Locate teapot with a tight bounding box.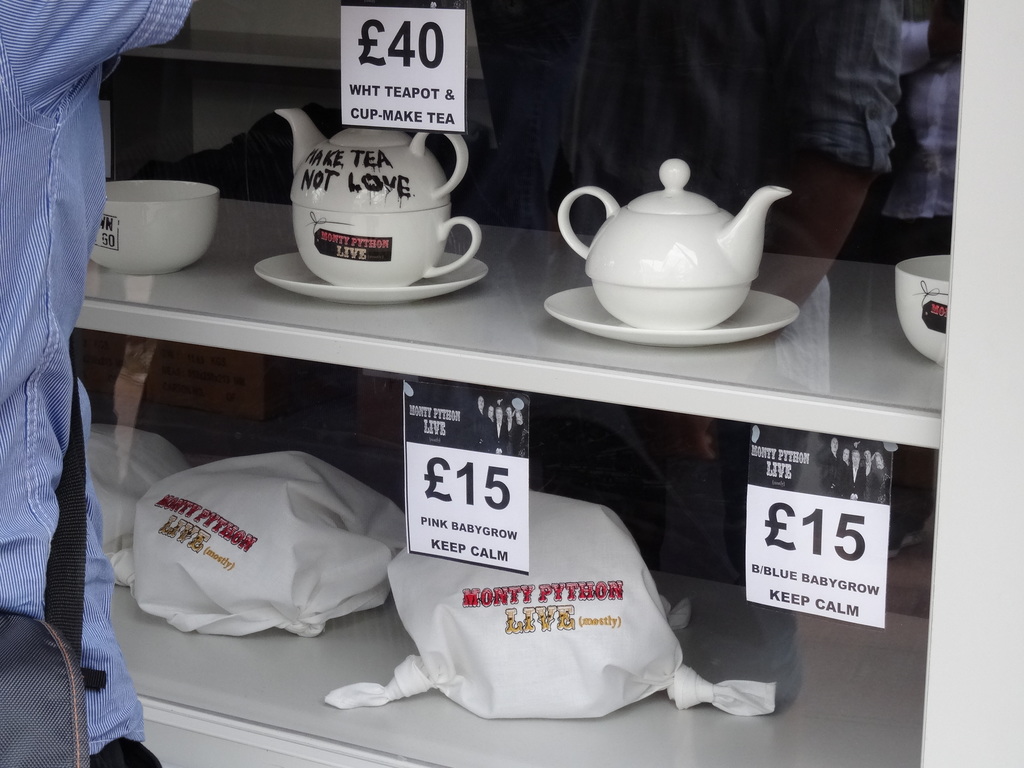
(x1=554, y1=159, x2=791, y2=330).
